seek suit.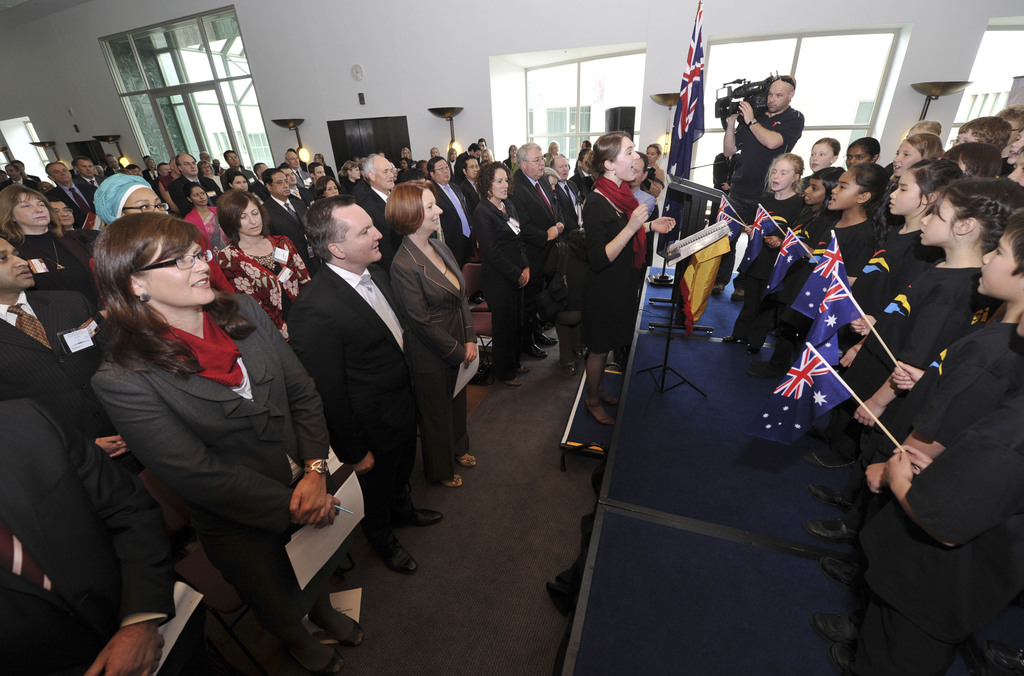
x1=461 y1=177 x2=479 y2=205.
